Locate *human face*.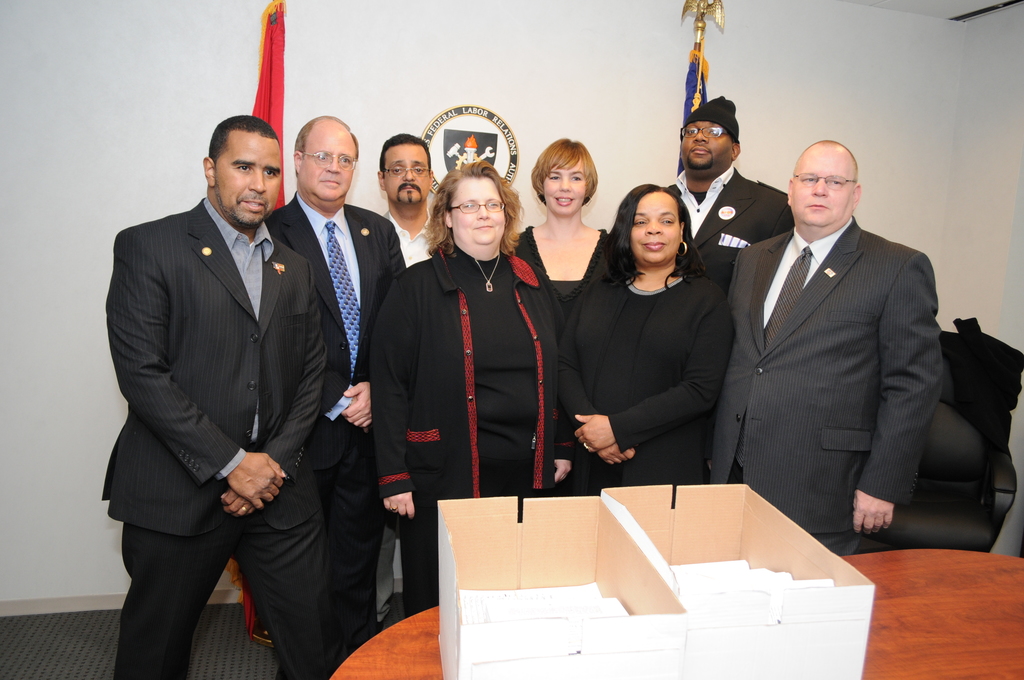
Bounding box: <region>788, 149, 854, 229</region>.
